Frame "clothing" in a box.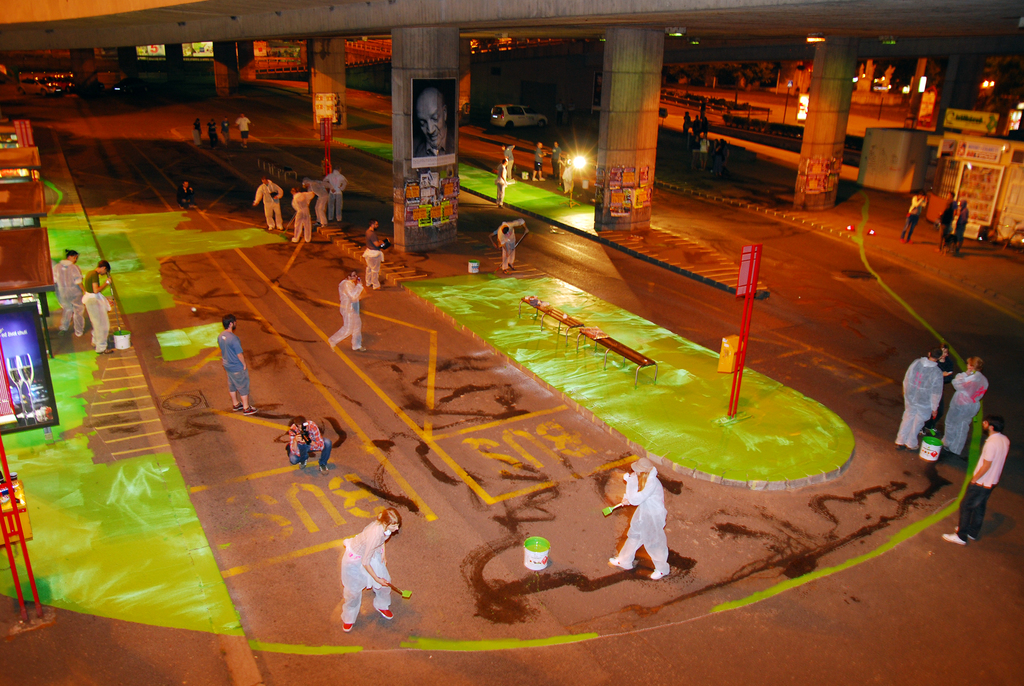
l=961, t=432, r=1011, b=540.
